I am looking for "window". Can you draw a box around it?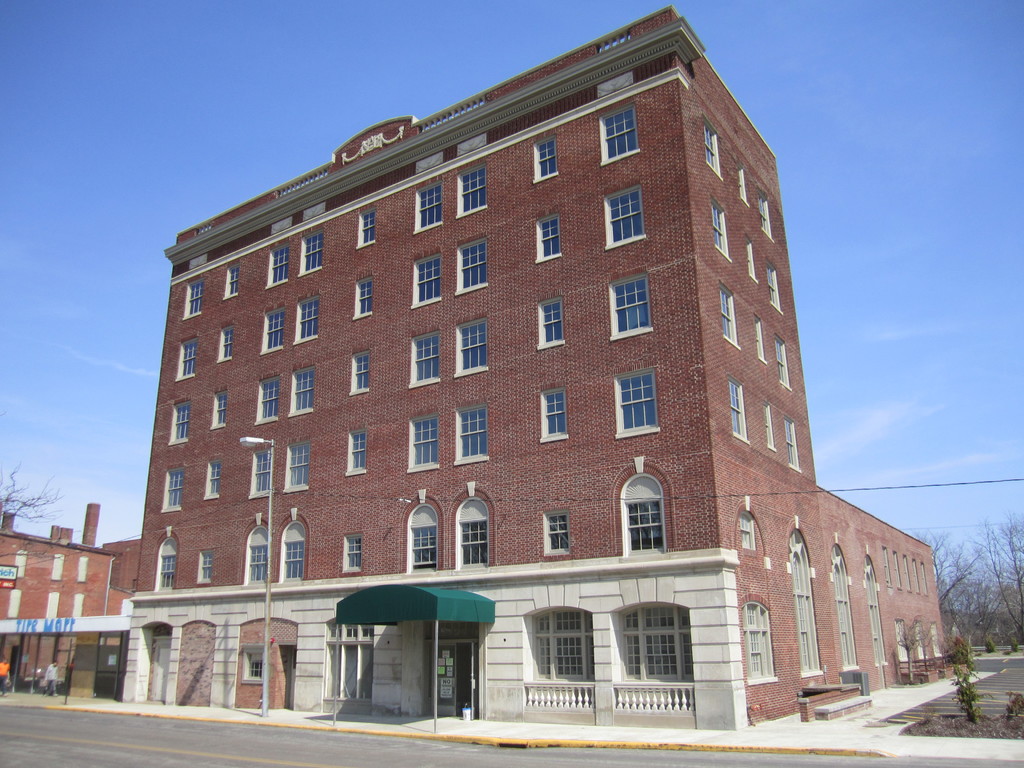
Sure, the bounding box is crop(271, 253, 294, 284).
